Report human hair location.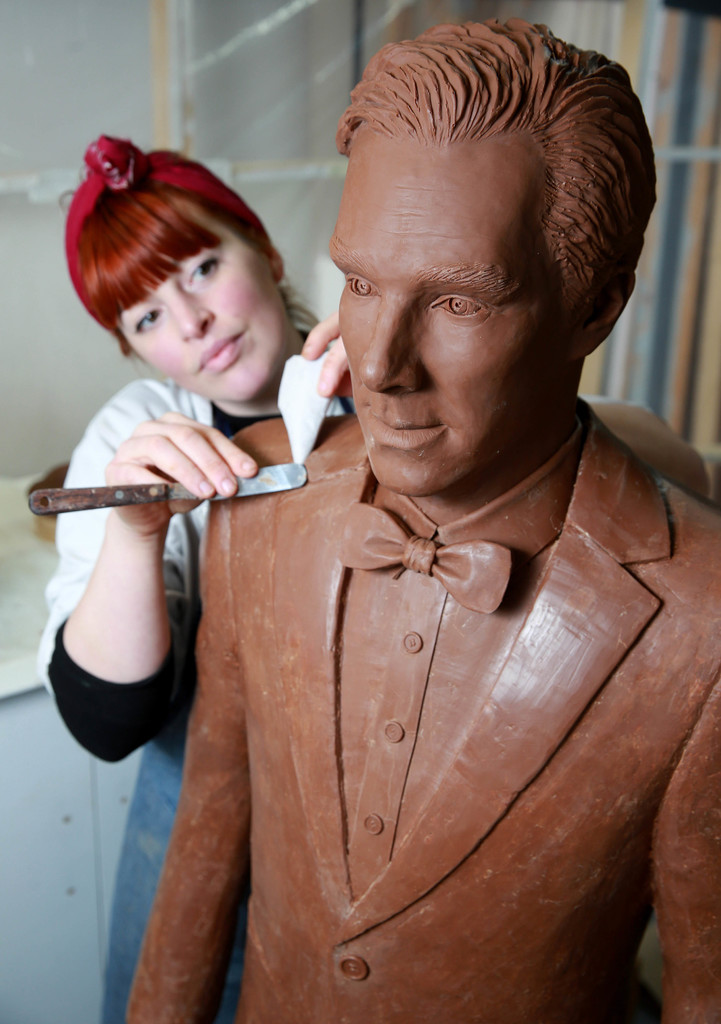
Report: BBox(62, 137, 283, 359).
